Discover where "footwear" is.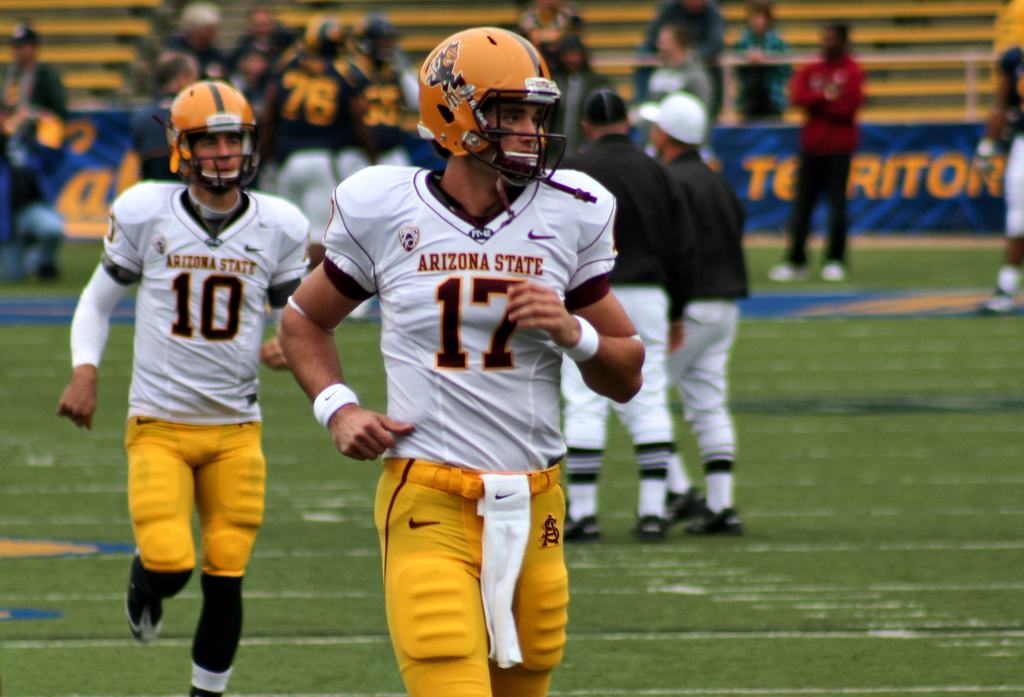
Discovered at (667, 488, 702, 522).
